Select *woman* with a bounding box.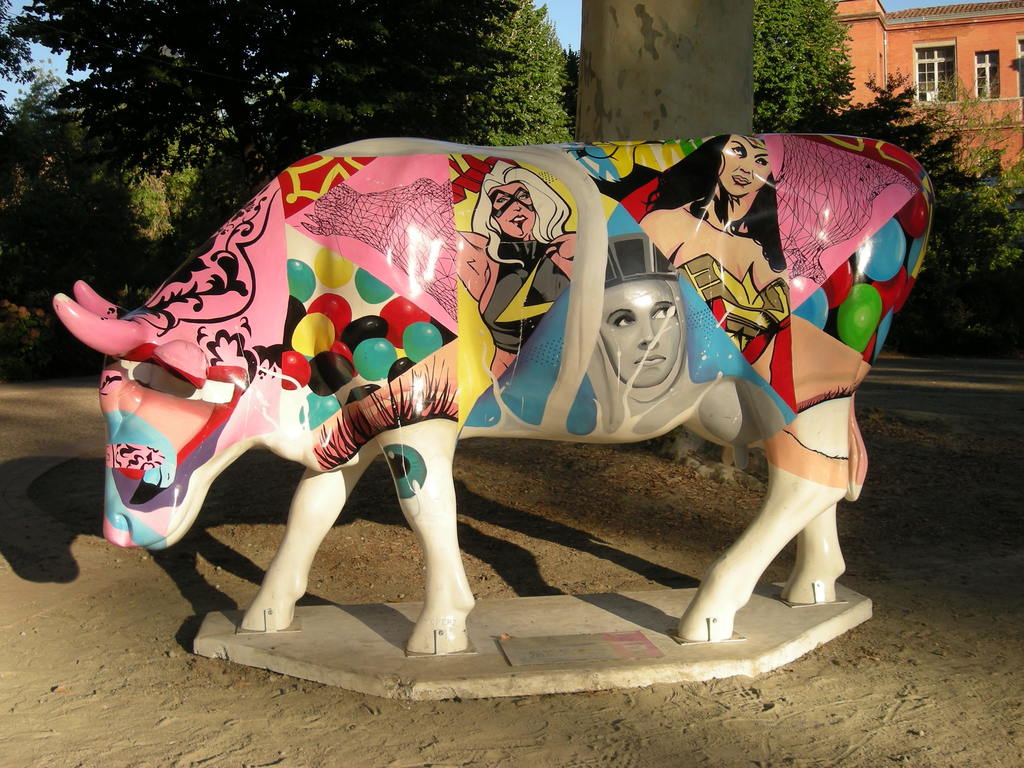
box(455, 160, 575, 377).
